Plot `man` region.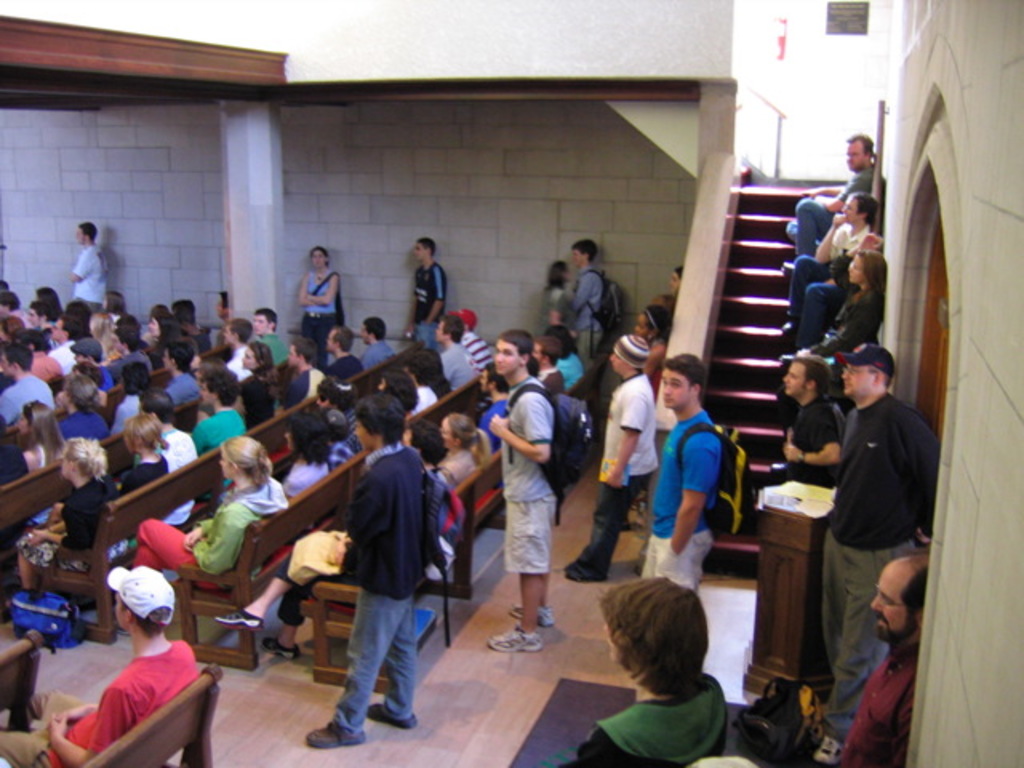
Plotted at BBox(219, 318, 259, 386).
